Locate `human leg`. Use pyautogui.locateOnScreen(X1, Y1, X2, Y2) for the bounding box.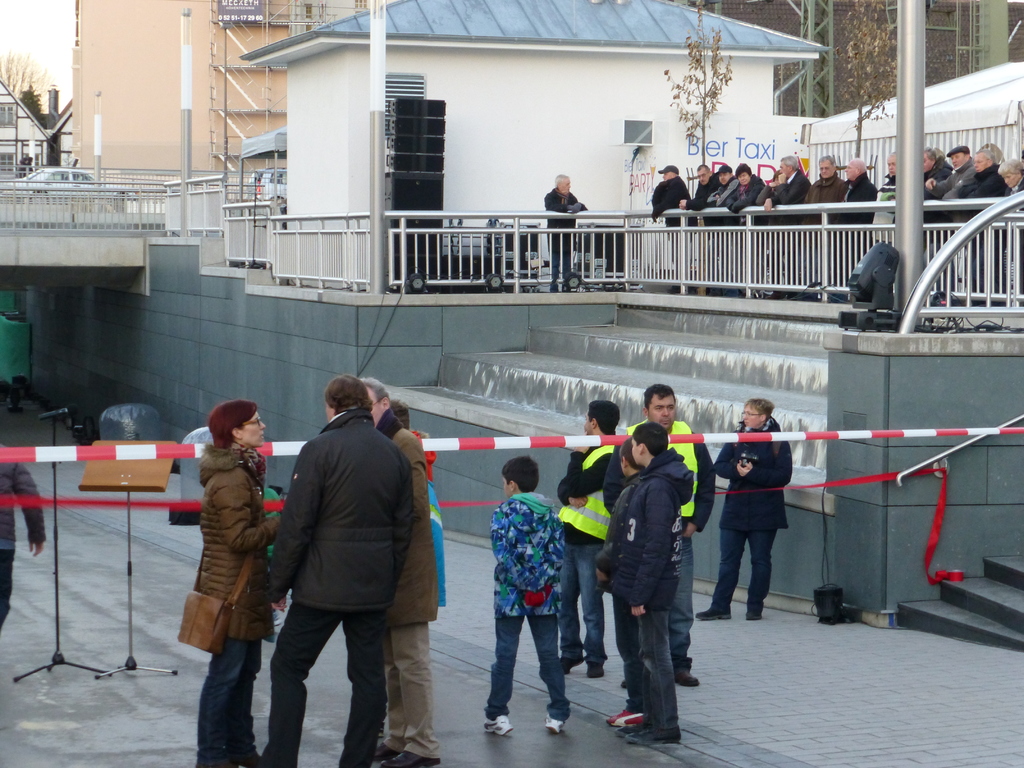
pyautogui.locateOnScreen(340, 610, 382, 767).
